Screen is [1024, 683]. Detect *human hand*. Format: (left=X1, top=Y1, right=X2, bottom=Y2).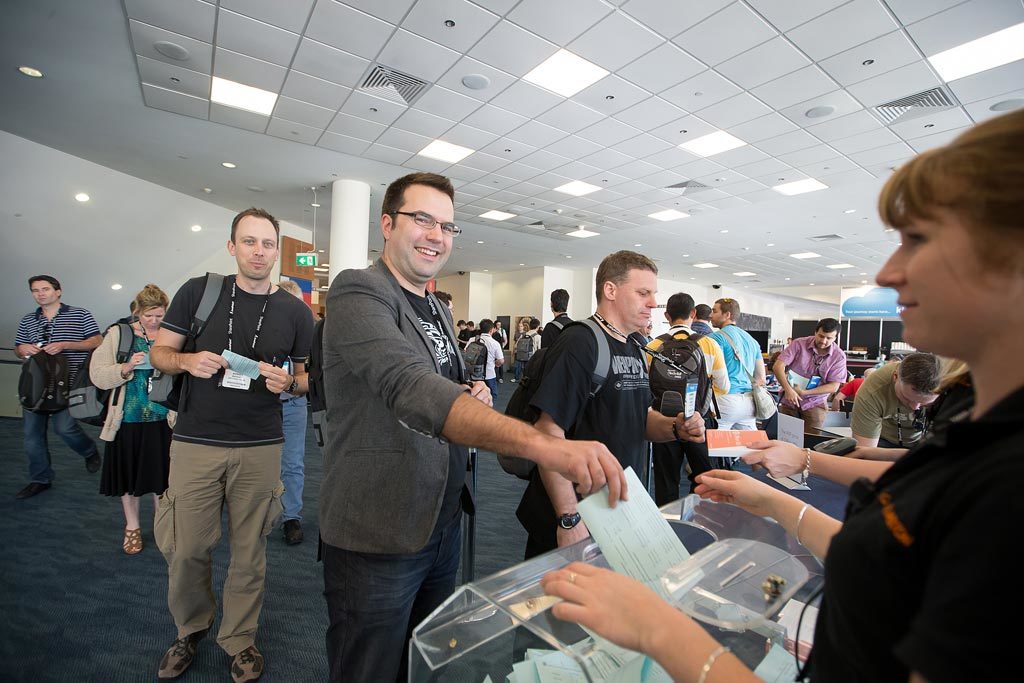
(left=691, top=464, right=780, bottom=517).
